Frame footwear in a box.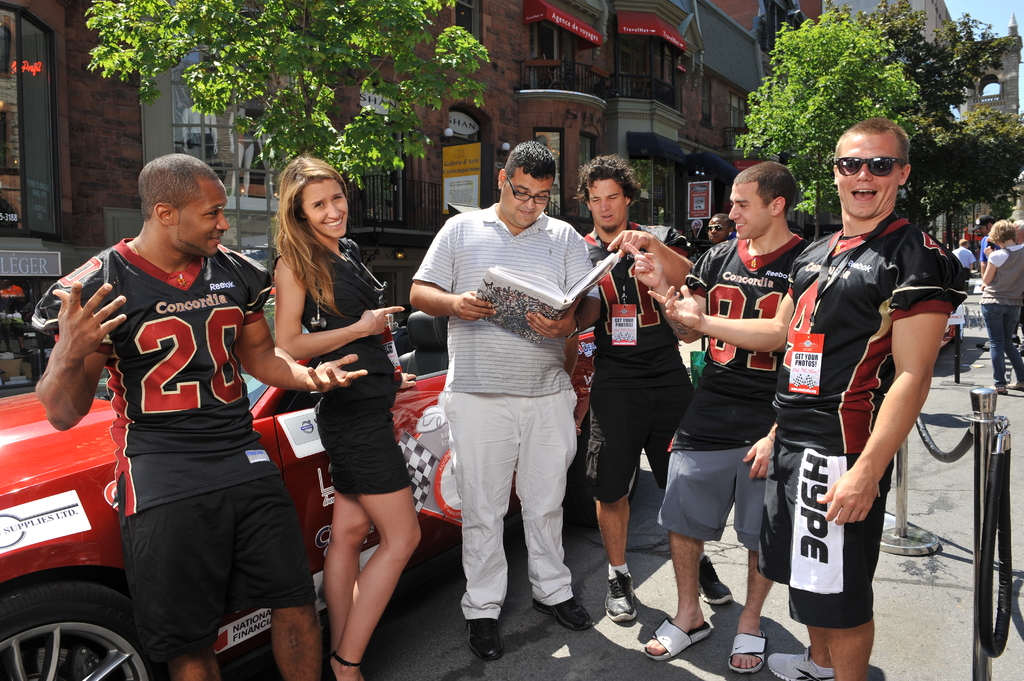
bbox=[768, 644, 835, 679].
